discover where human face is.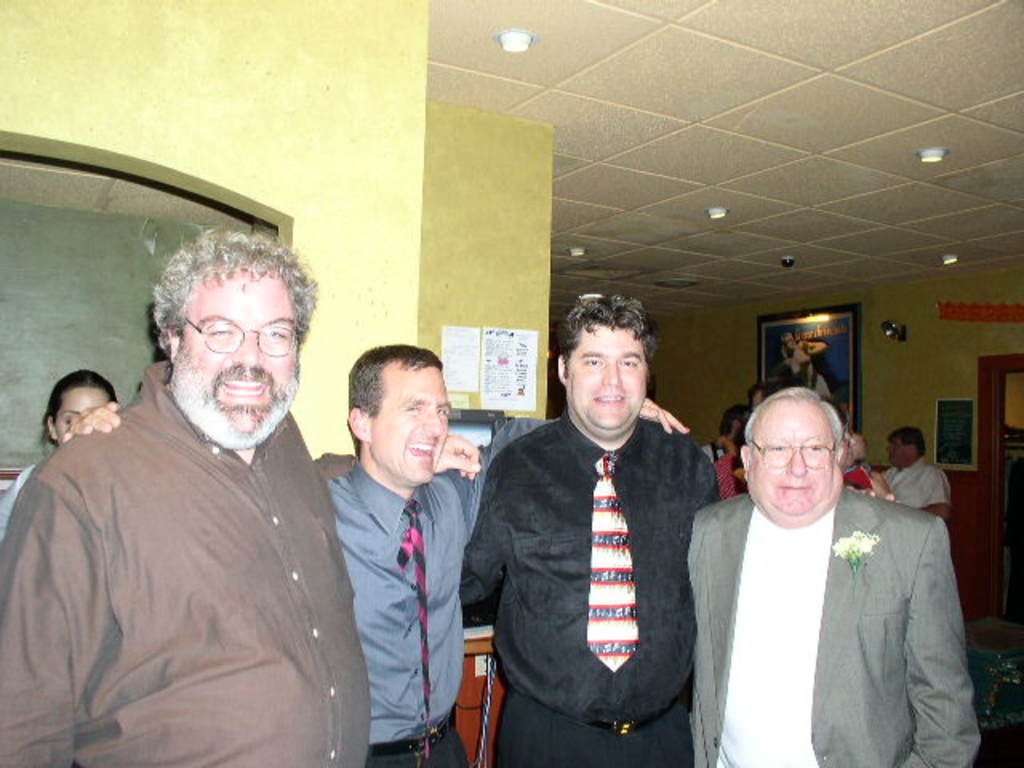
Discovered at pyautogui.locateOnScreen(184, 262, 294, 450).
